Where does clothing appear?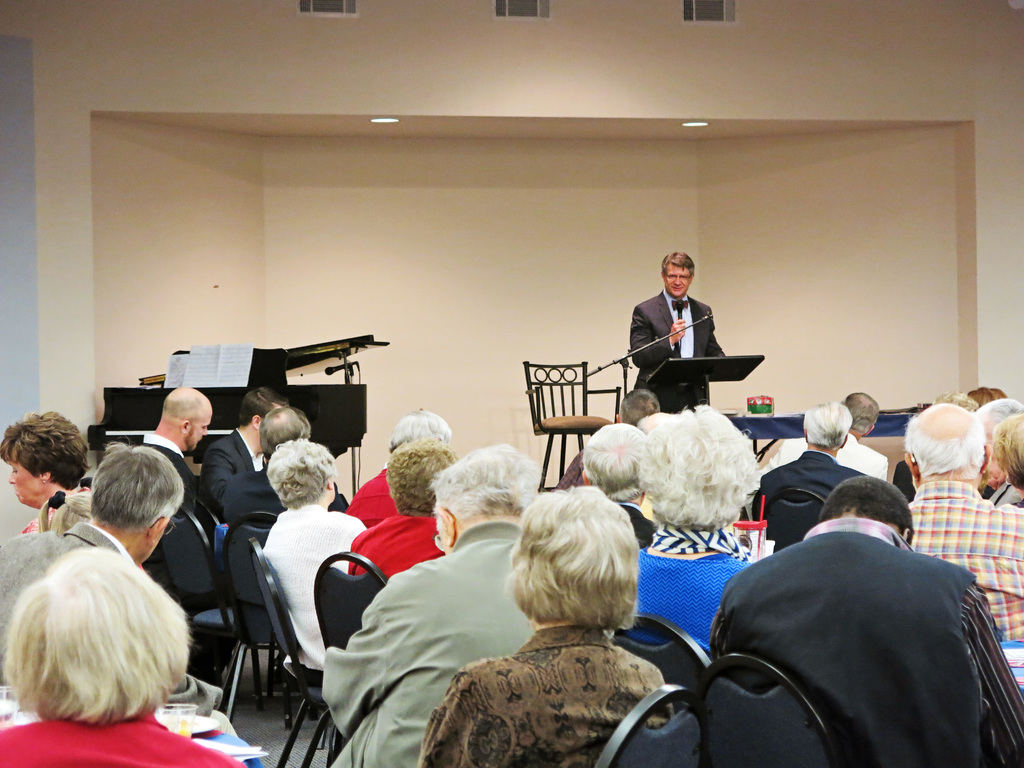
Appears at bbox=(201, 422, 260, 515).
